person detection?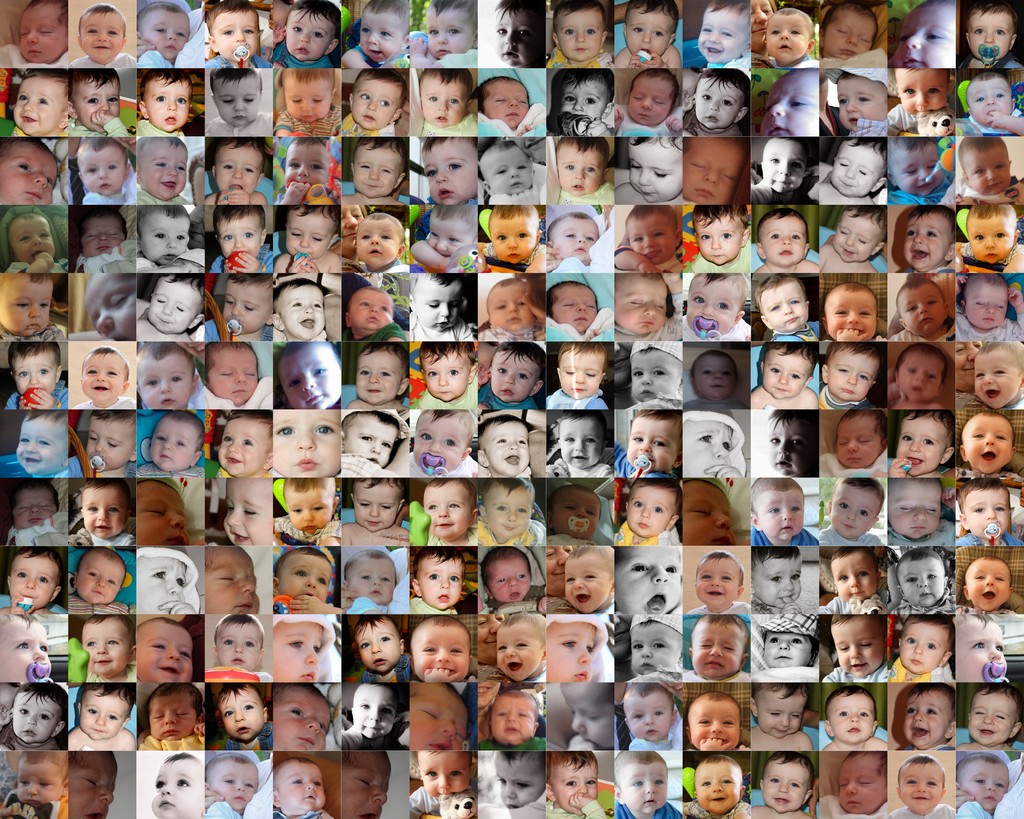
823/614/886/683
